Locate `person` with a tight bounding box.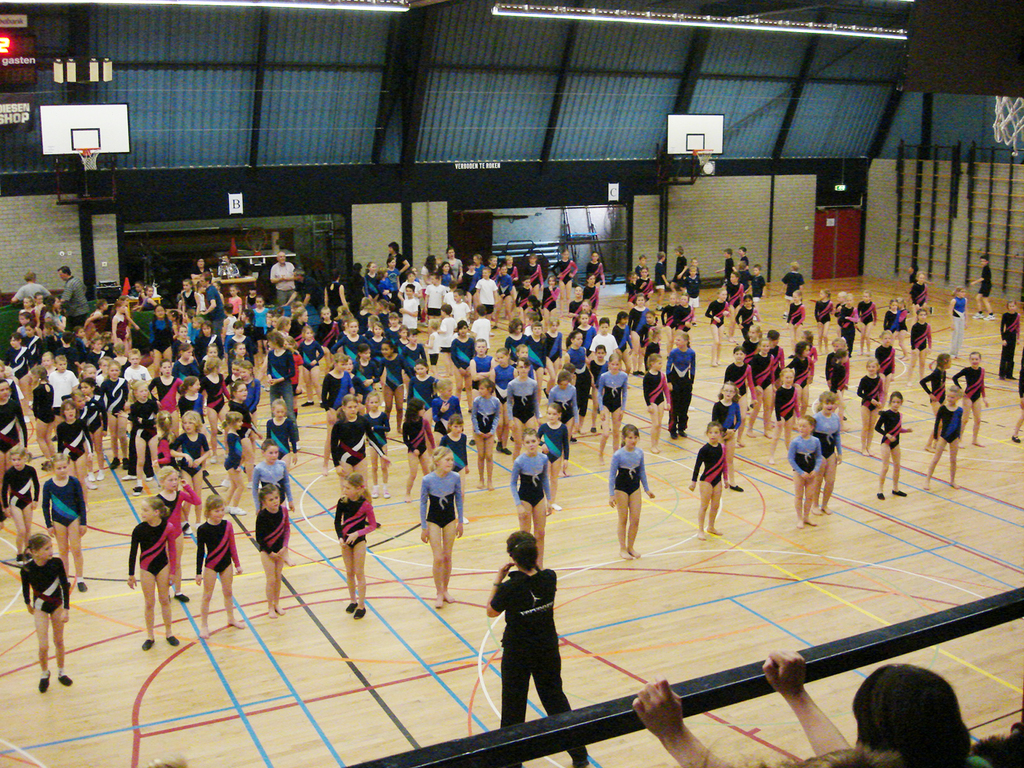
884:302:904:366.
